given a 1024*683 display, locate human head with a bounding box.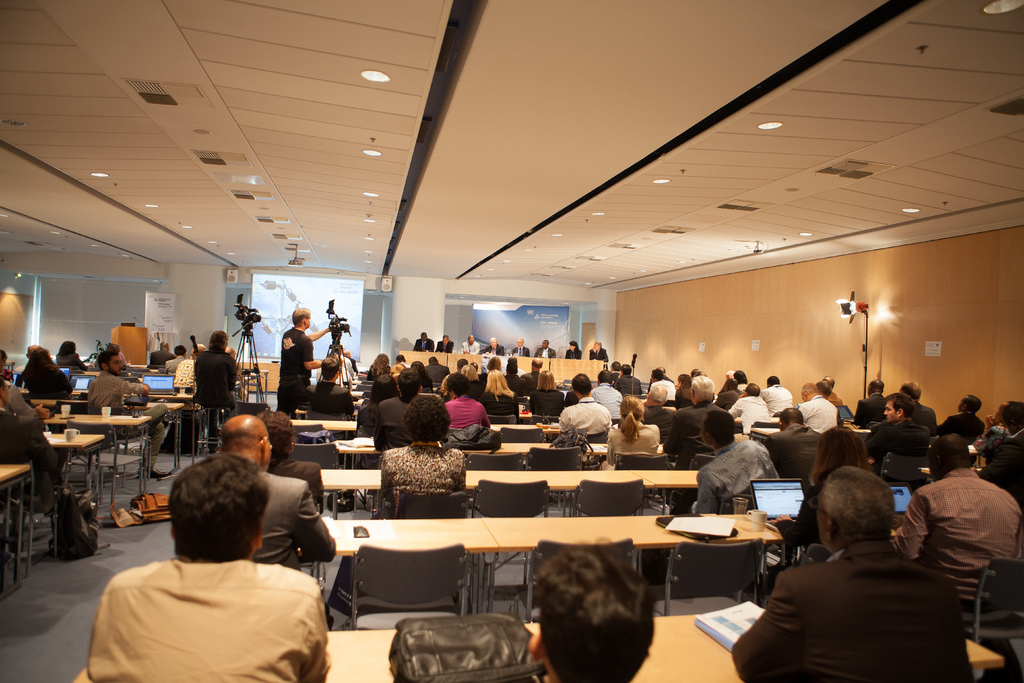
Located: region(820, 469, 911, 567).
